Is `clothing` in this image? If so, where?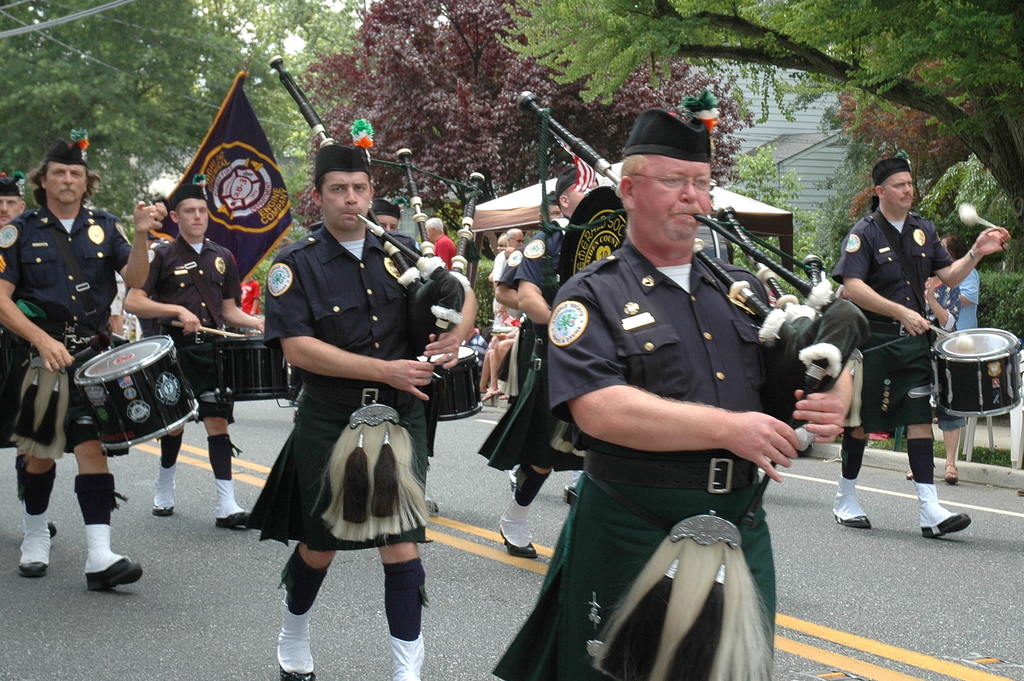
Yes, at [left=157, top=422, right=183, bottom=468].
